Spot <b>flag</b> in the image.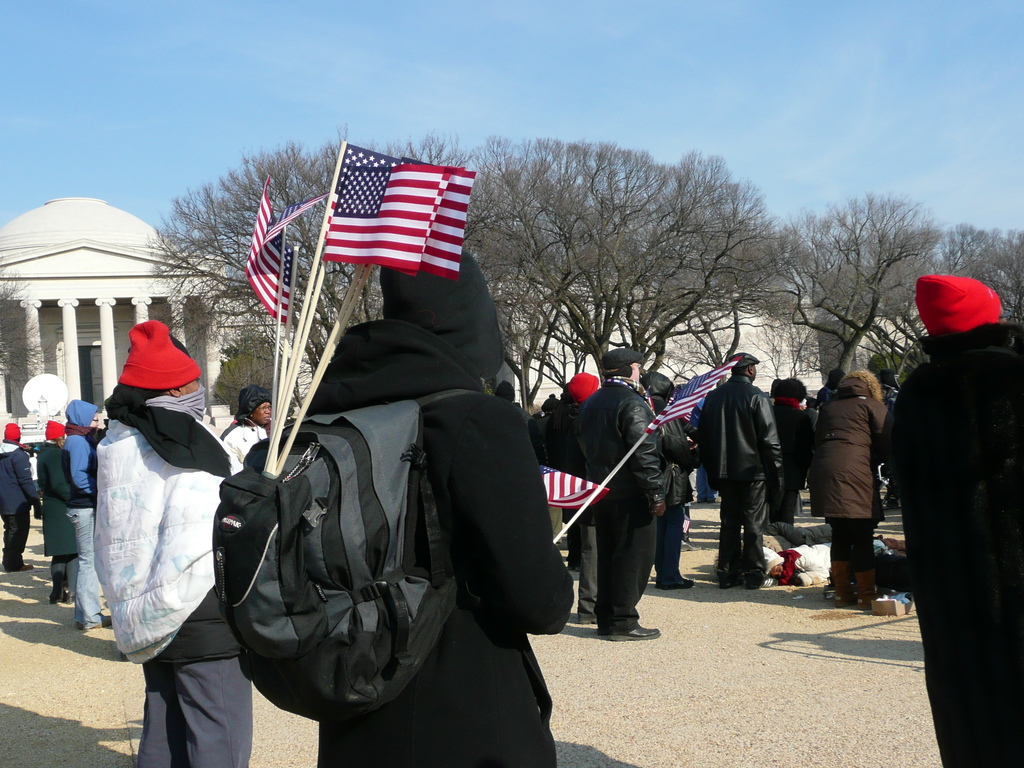
<b>flag</b> found at BBox(369, 142, 477, 285).
